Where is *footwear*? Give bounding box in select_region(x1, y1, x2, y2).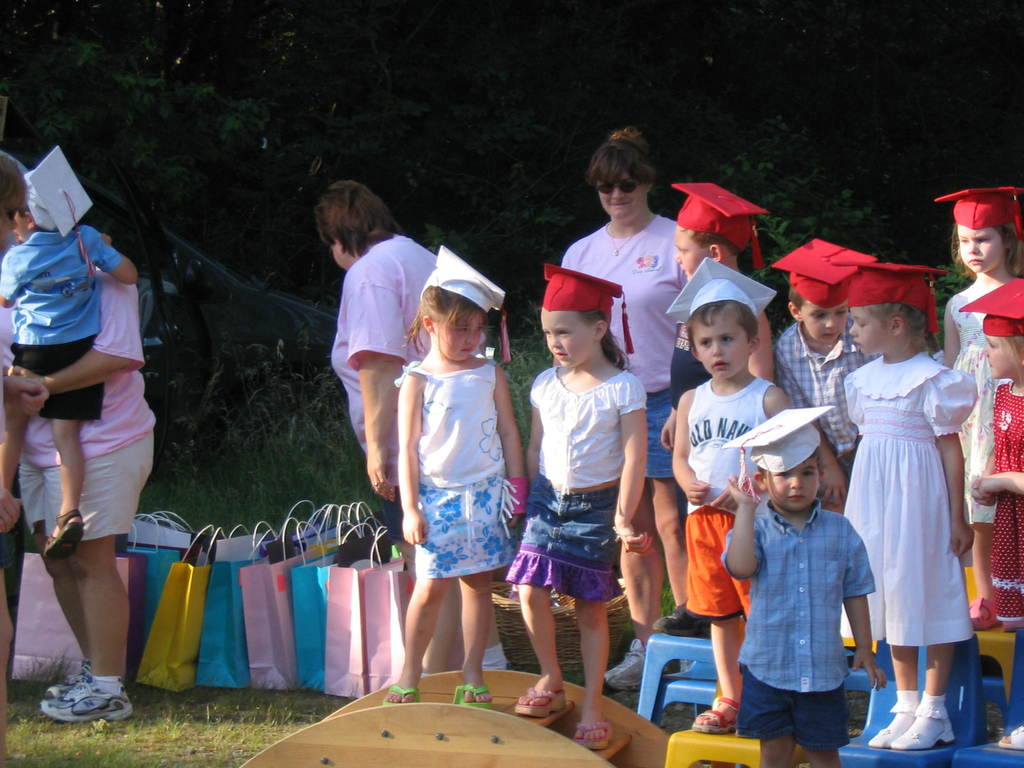
select_region(996, 722, 1023, 751).
